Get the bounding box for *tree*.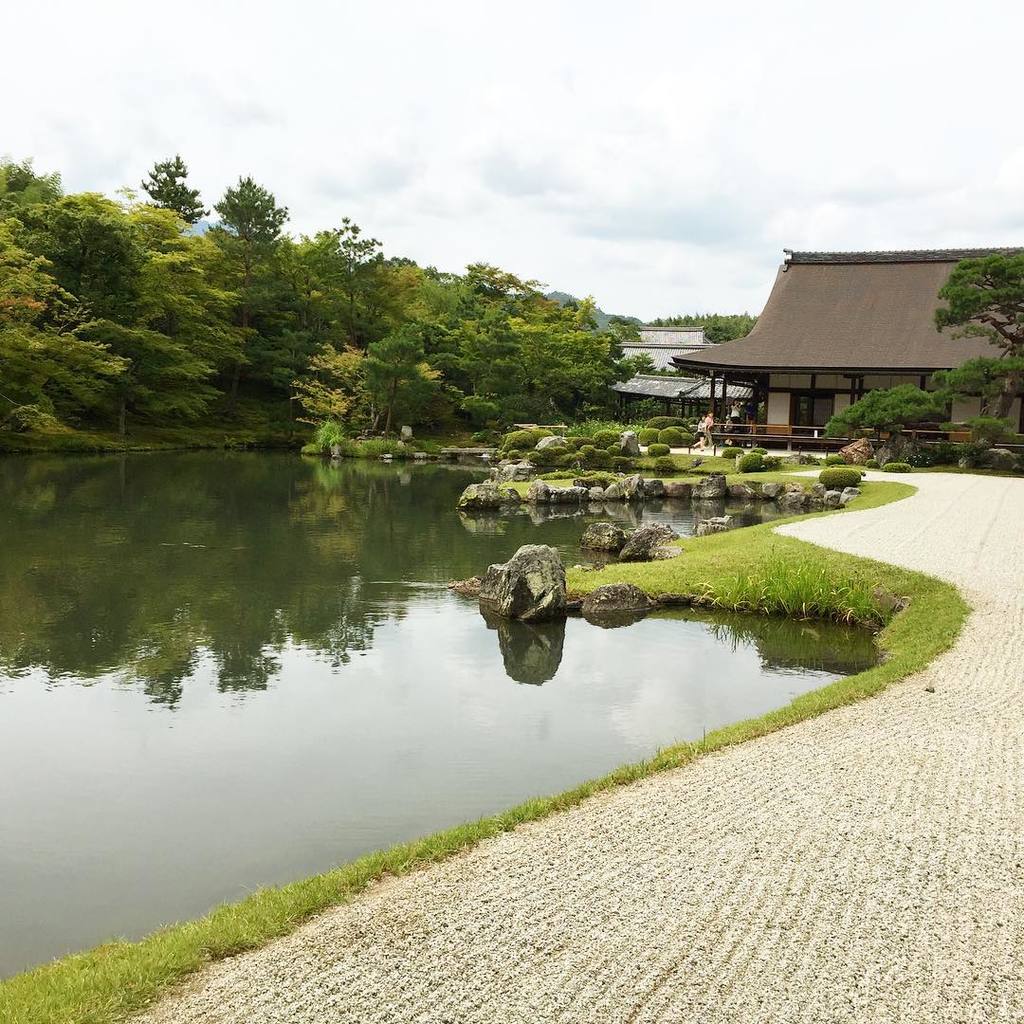
rect(816, 385, 953, 457).
